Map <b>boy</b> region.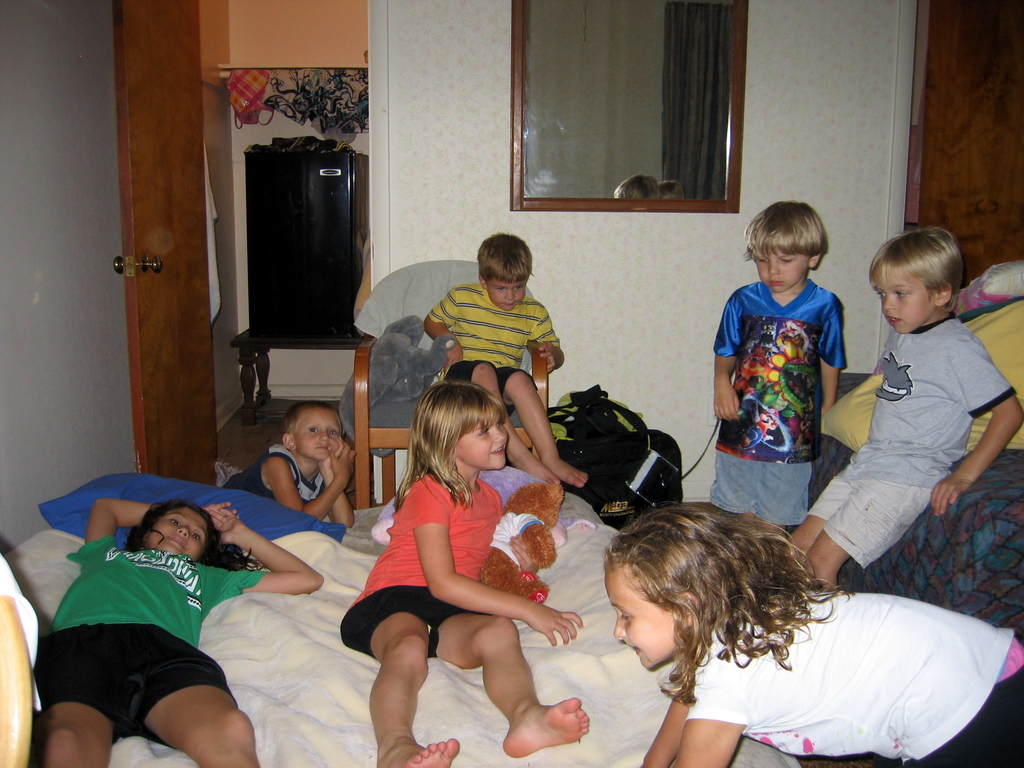
Mapped to [220, 401, 356, 531].
